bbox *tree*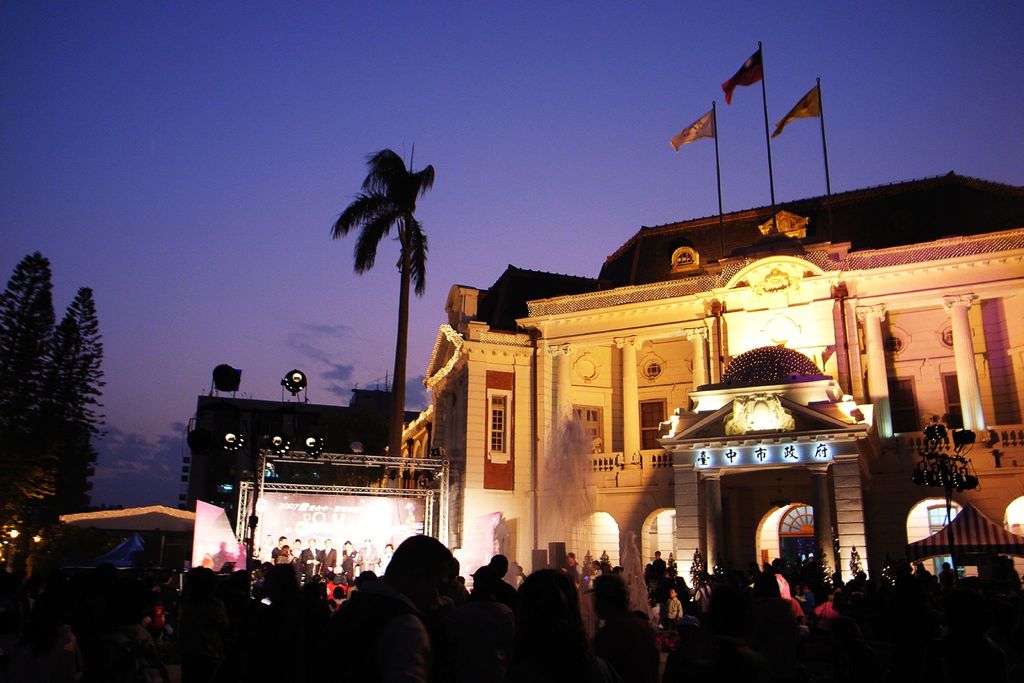
{"x1": 54, "y1": 290, "x2": 129, "y2": 525}
